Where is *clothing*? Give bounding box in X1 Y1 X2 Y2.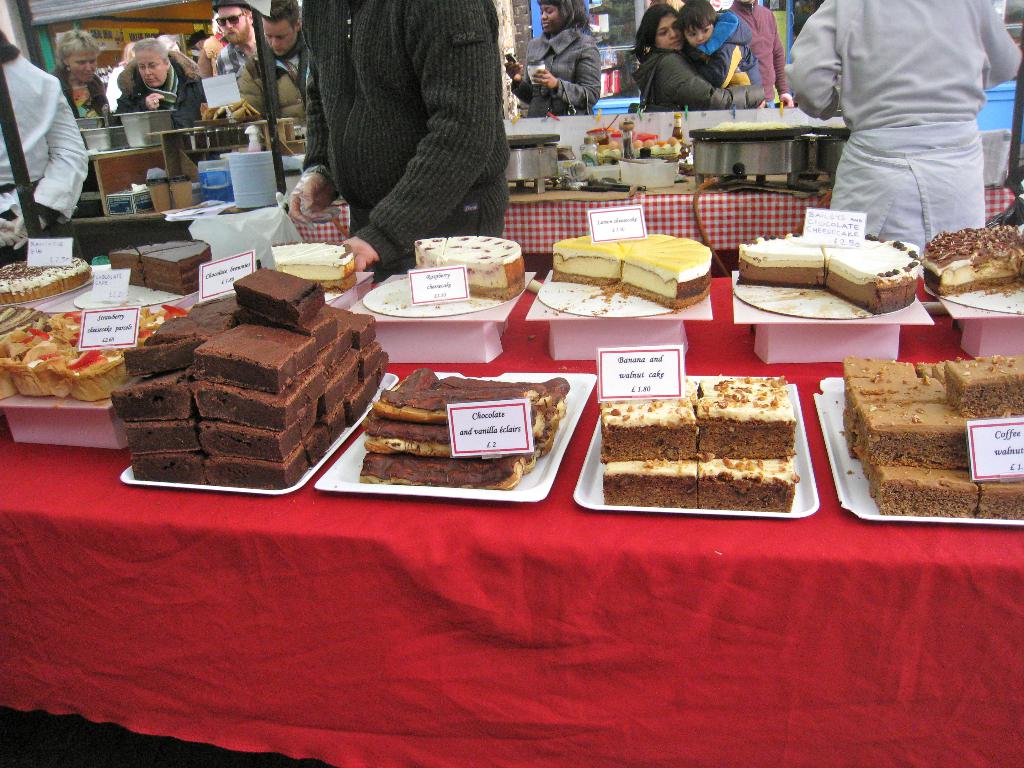
508 18 607 118.
